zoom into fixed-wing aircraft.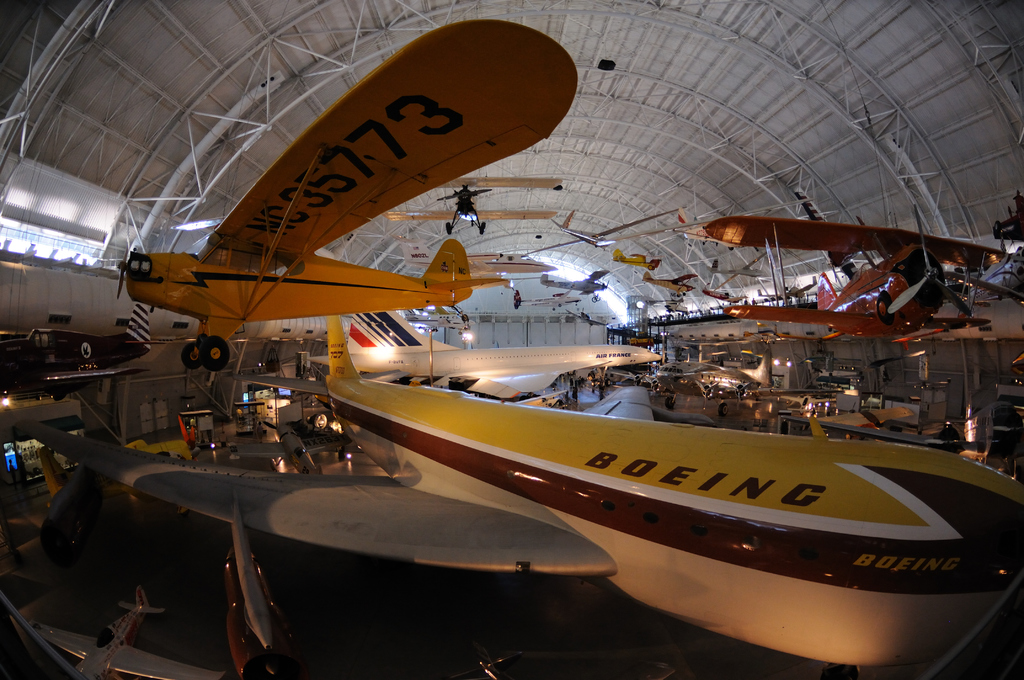
Zoom target: <box>792,183,860,292</box>.
